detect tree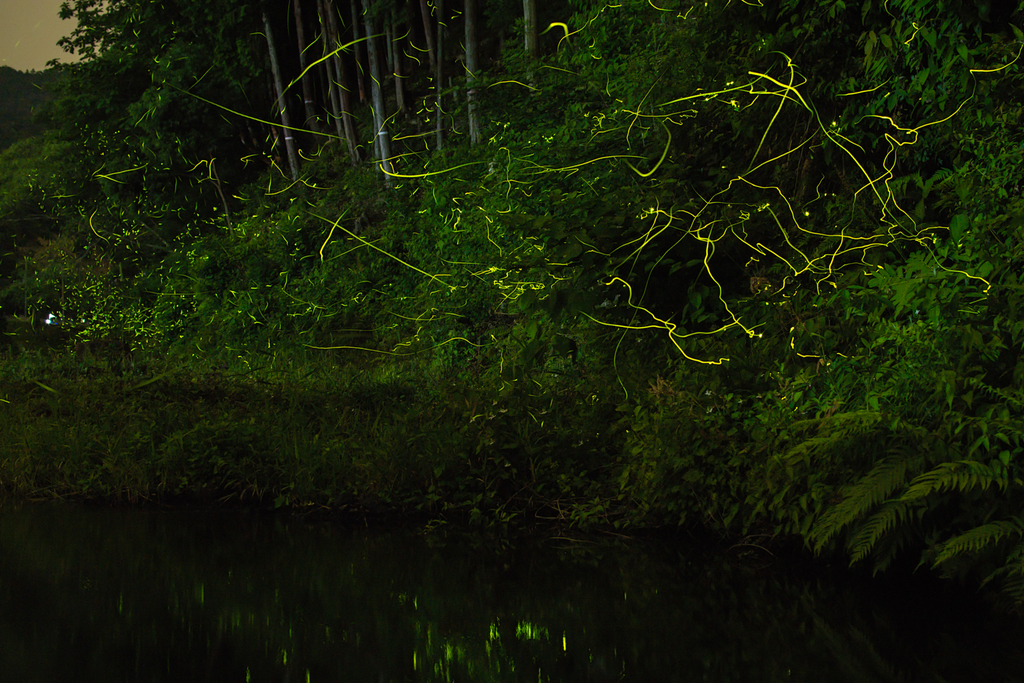
select_region(38, 0, 396, 193)
